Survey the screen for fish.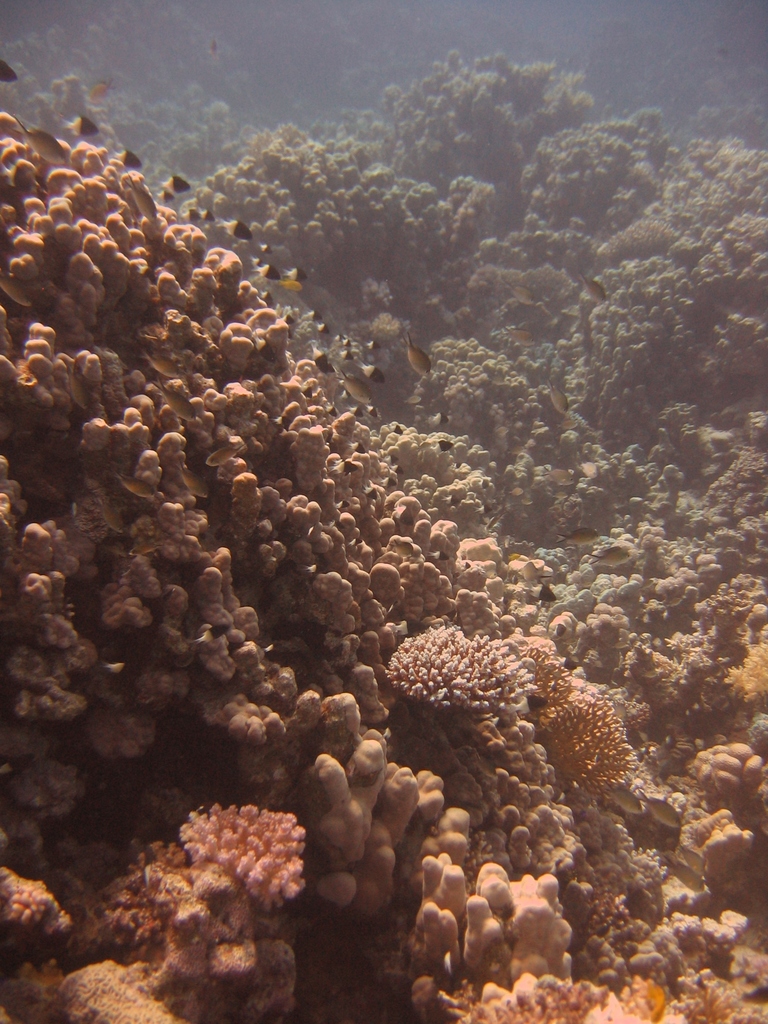
Survey found: x1=95 y1=498 x2=123 y2=533.
